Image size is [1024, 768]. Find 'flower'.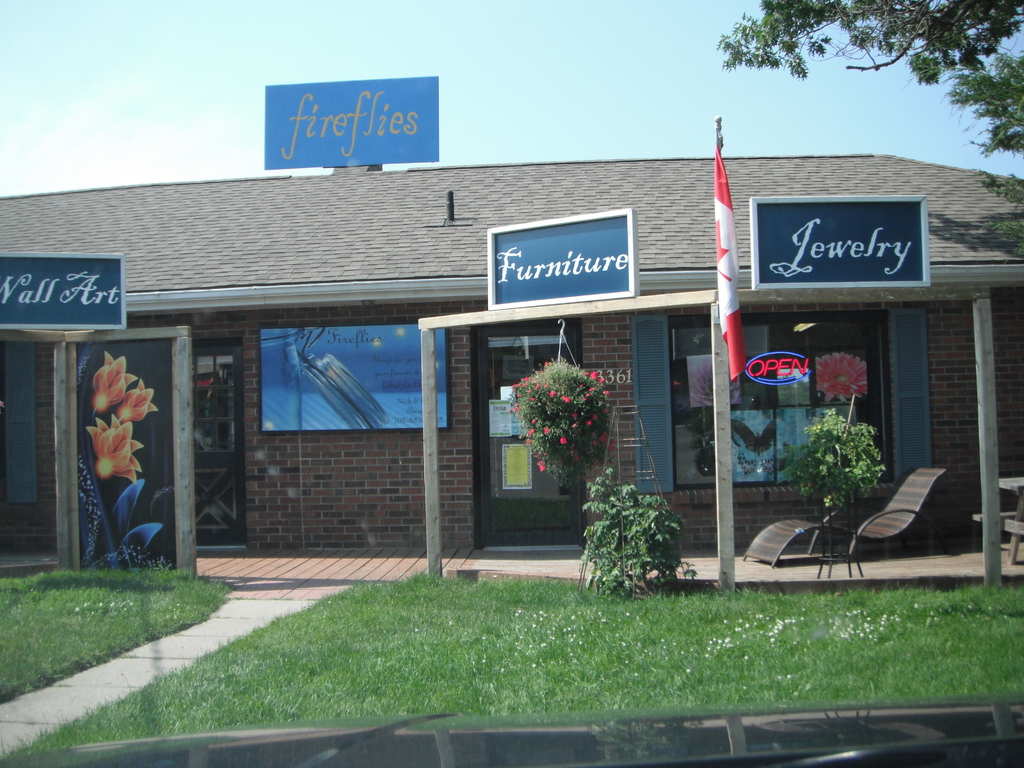
left=520, top=376, right=531, bottom=387.
